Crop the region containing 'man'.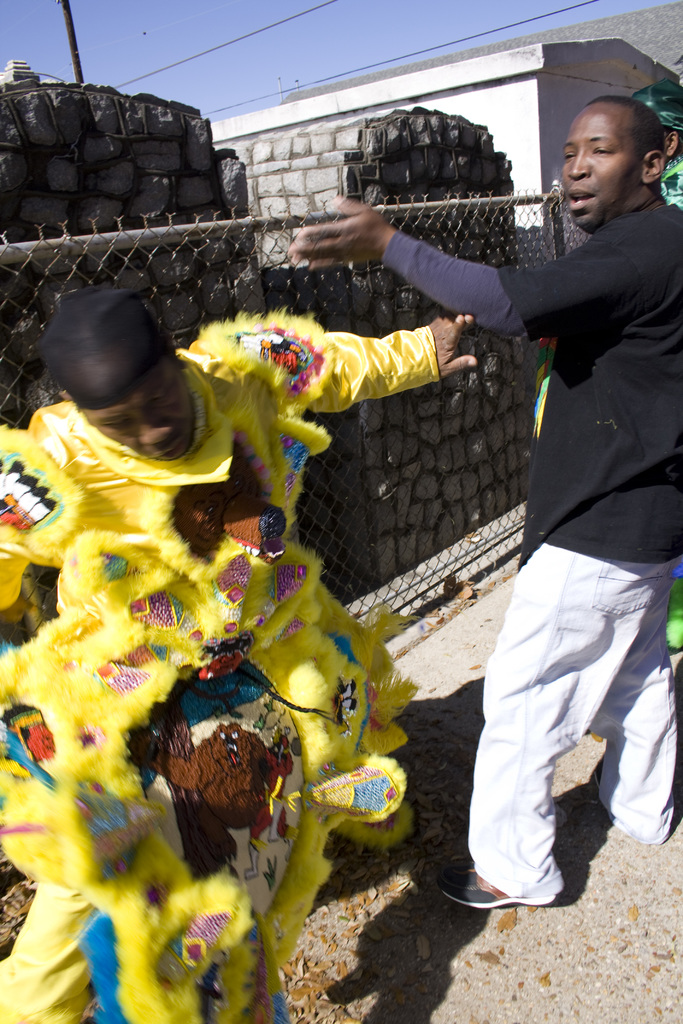
Crop region: 385/88/662/930.
